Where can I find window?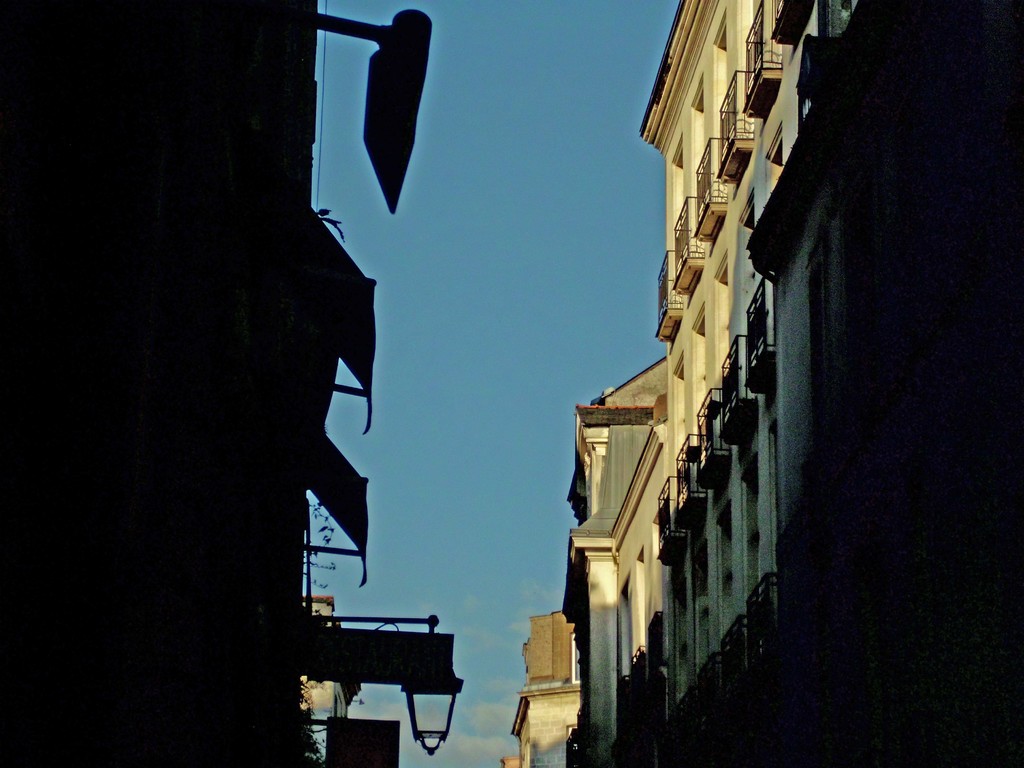
You can find it at x1=739 y1=0 x2=780 y2=122.
